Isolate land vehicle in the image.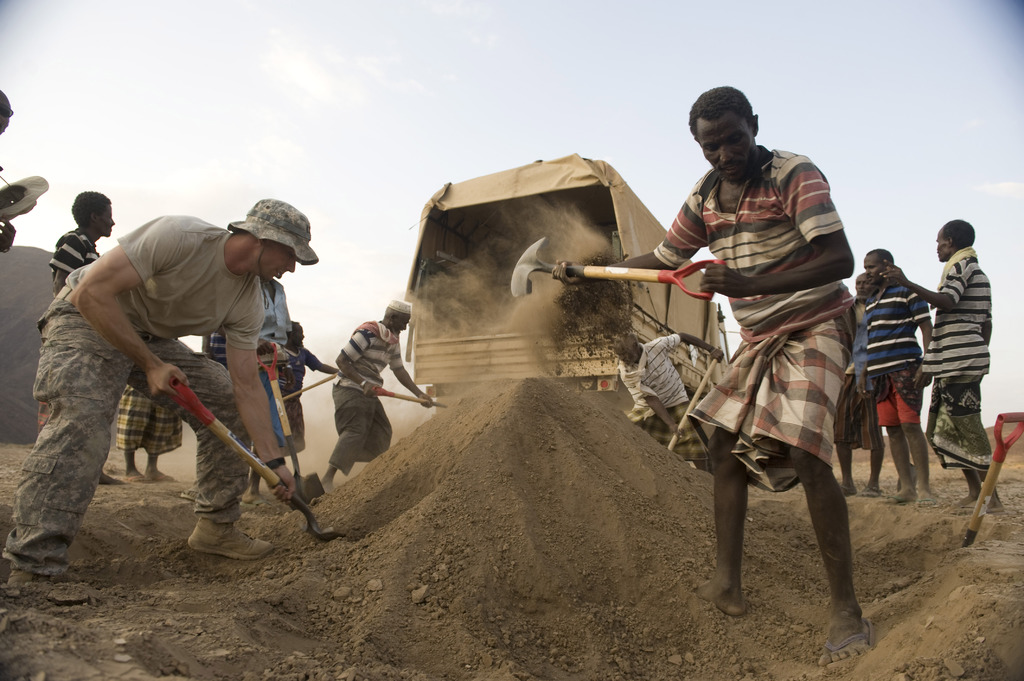
Isolated region: bbox=(364, 138, 769, 390).
